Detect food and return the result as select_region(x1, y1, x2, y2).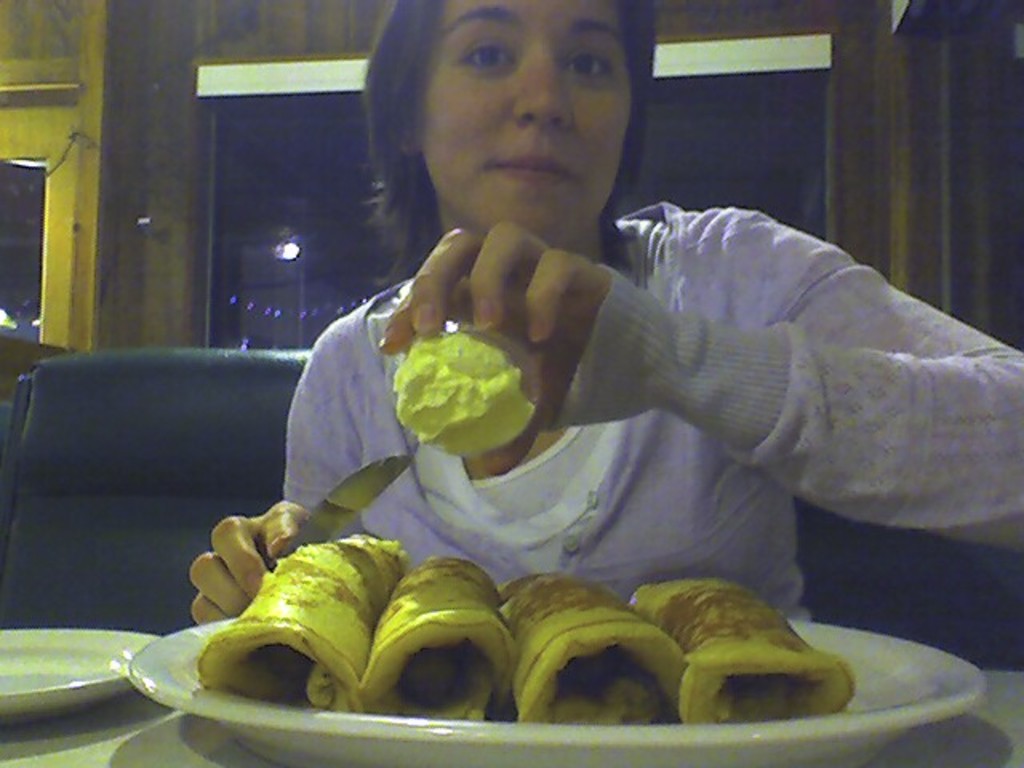
select_region(499, 573, 688, 733).
